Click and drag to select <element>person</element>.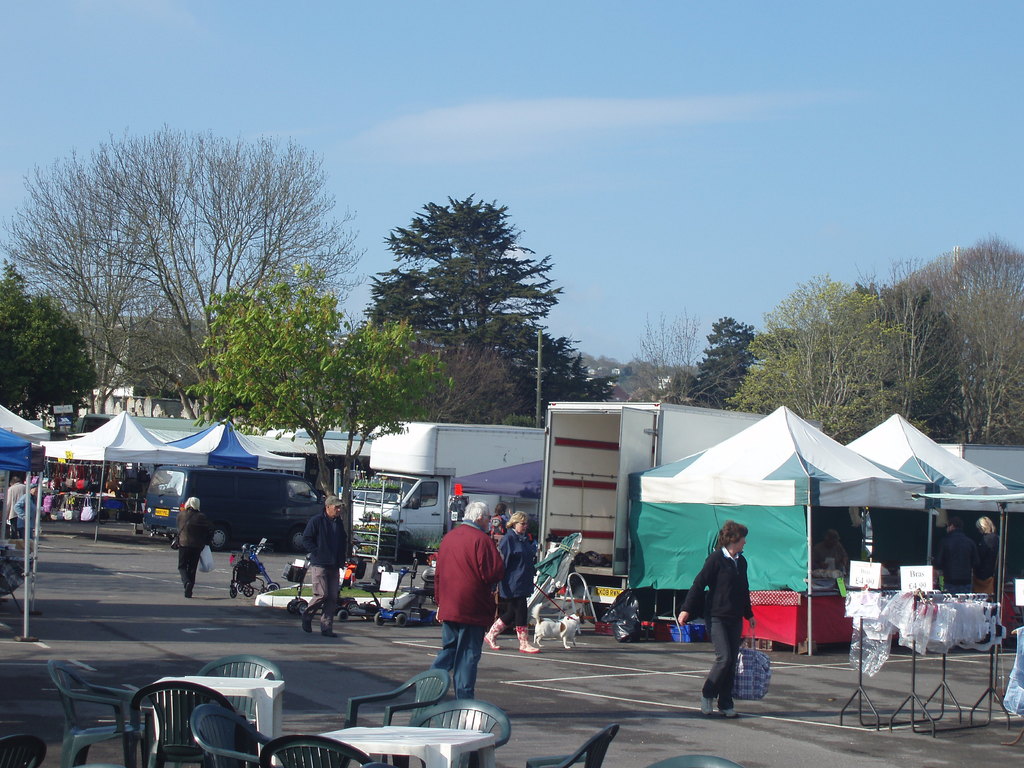
Selection: 168 495 211 593.
